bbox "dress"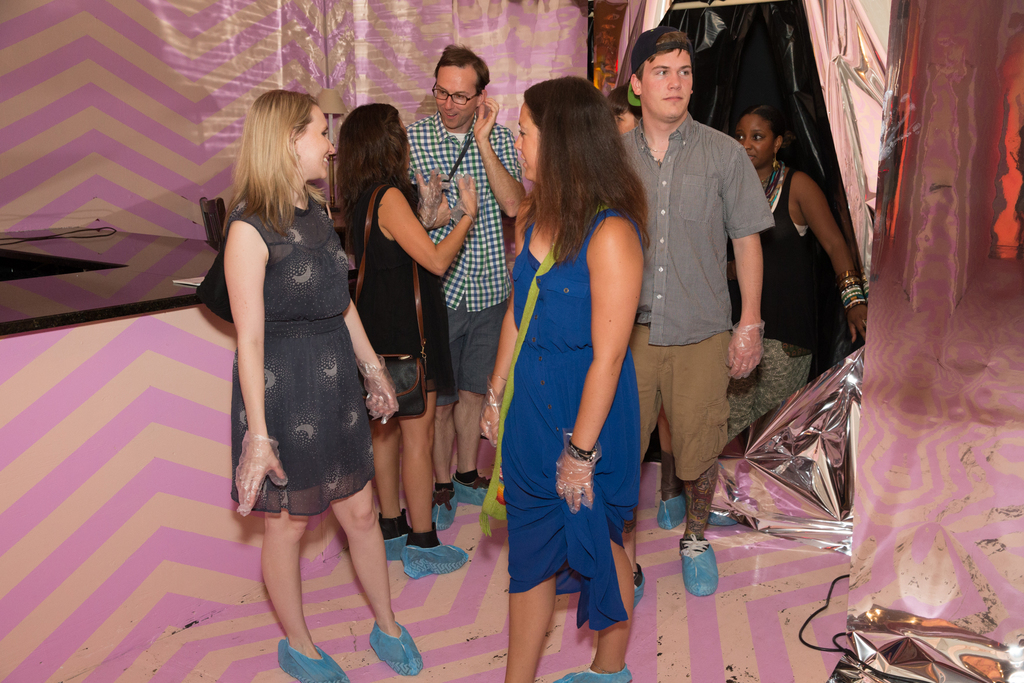
(left=499, top=208, right=640, bottom=632)
